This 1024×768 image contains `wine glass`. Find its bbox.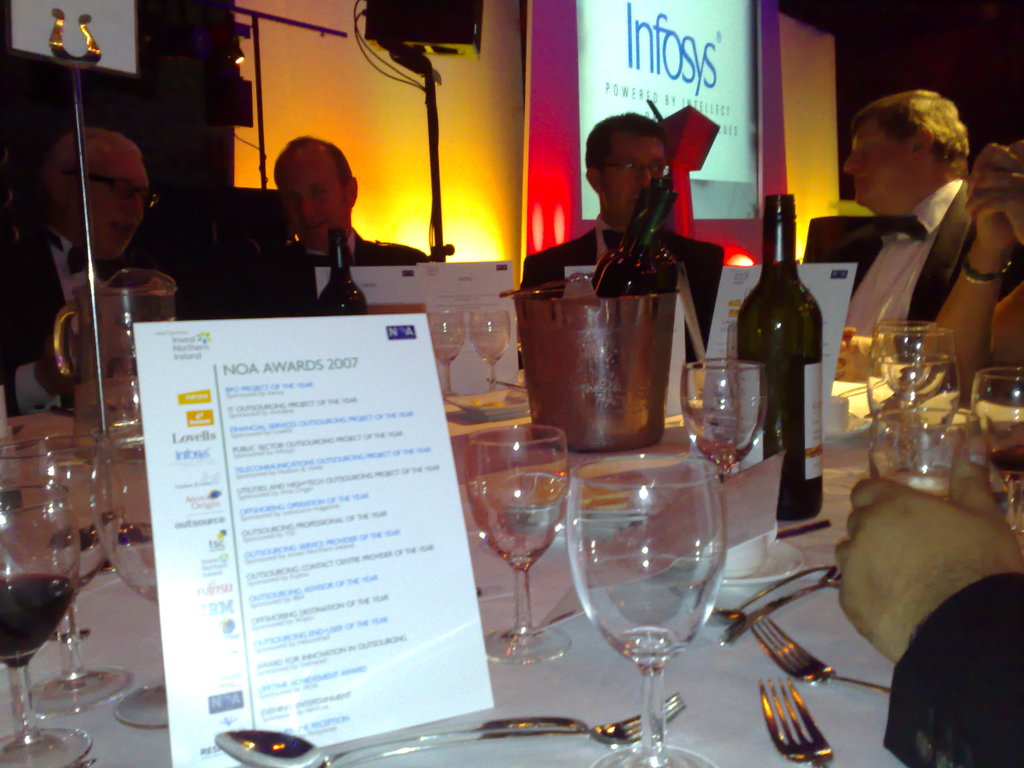
detection(870, 322, 959, 466).
